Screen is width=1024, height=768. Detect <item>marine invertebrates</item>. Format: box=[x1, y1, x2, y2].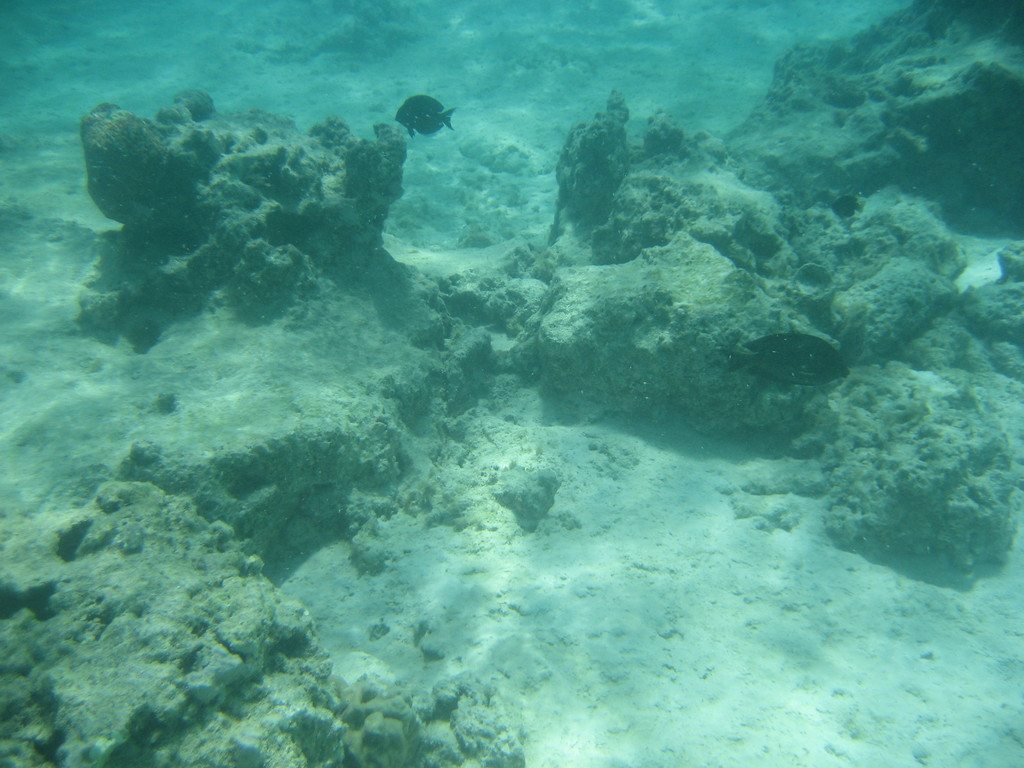
box=[394, 95, 457, 138].
